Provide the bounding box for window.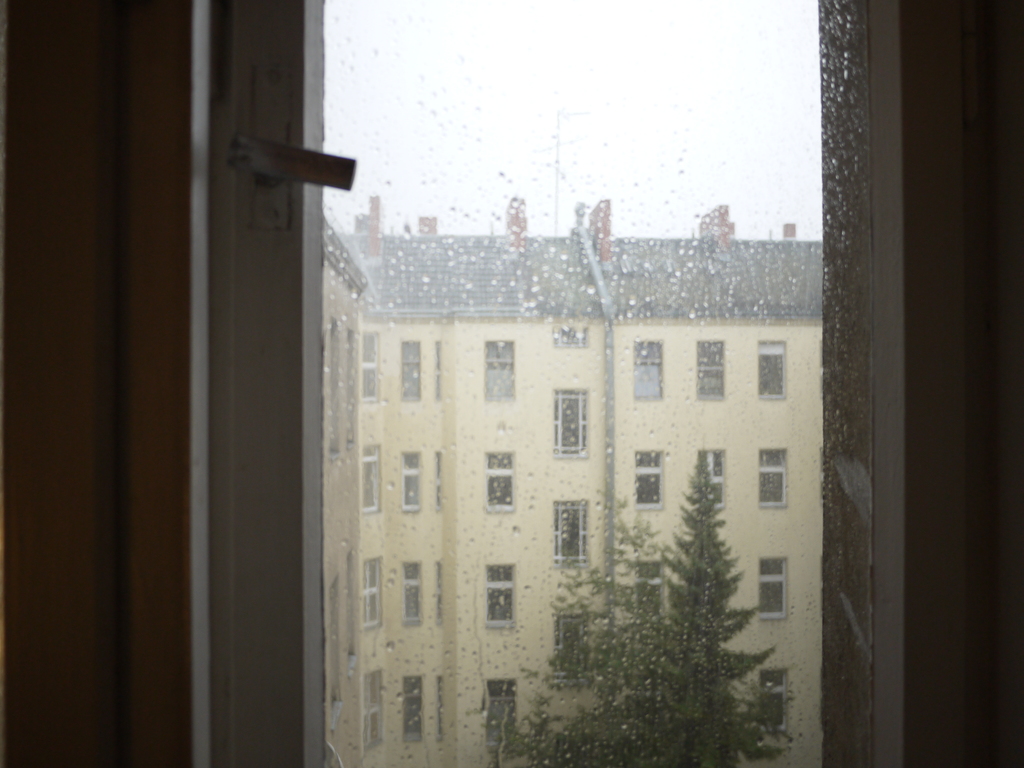
bbox(554, 392, 586, 454).
